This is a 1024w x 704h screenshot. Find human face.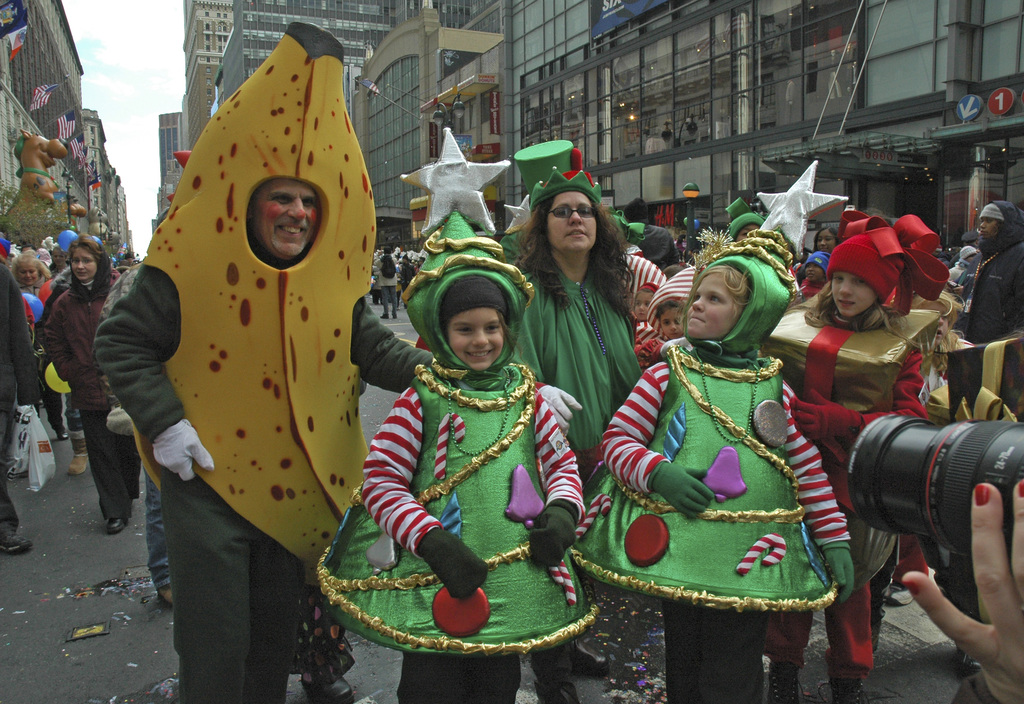
Bounding box: Rect(15, 260, 42, 285).
